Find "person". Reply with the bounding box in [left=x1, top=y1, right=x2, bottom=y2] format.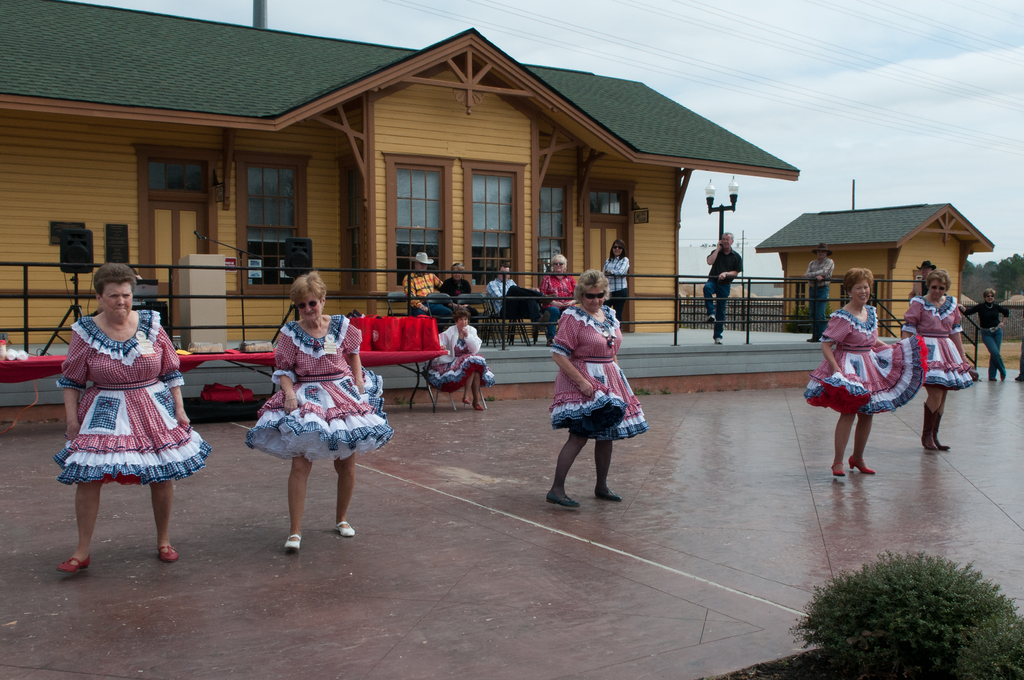
[left=605, top=233, right=636, bottom=323].
